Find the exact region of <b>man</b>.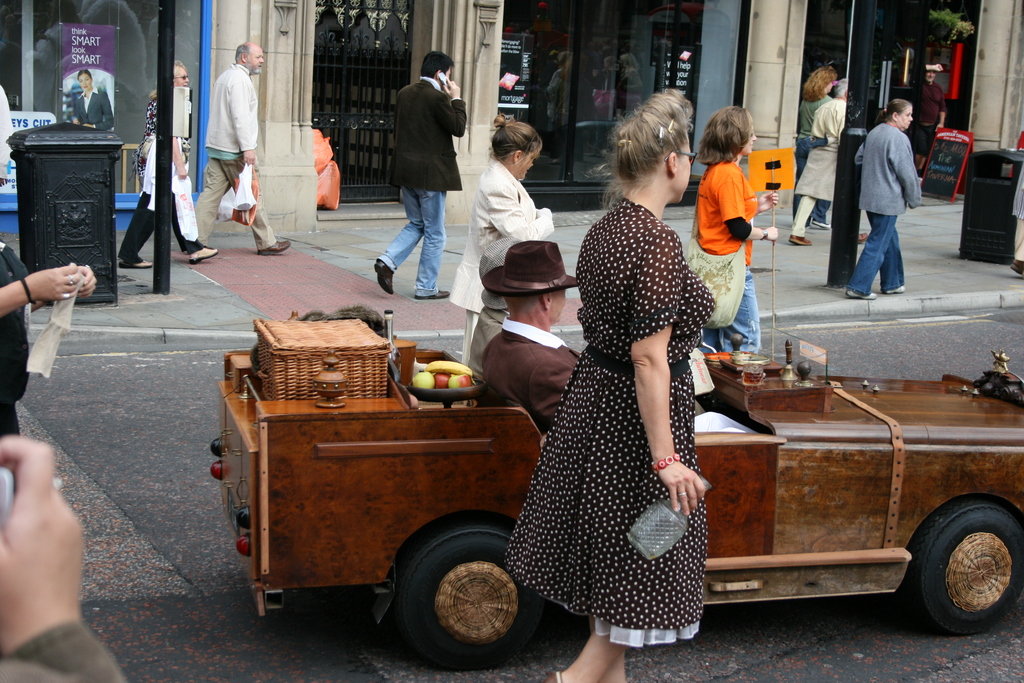
Exact region: <region>922, 63, 947, 173</region>.
